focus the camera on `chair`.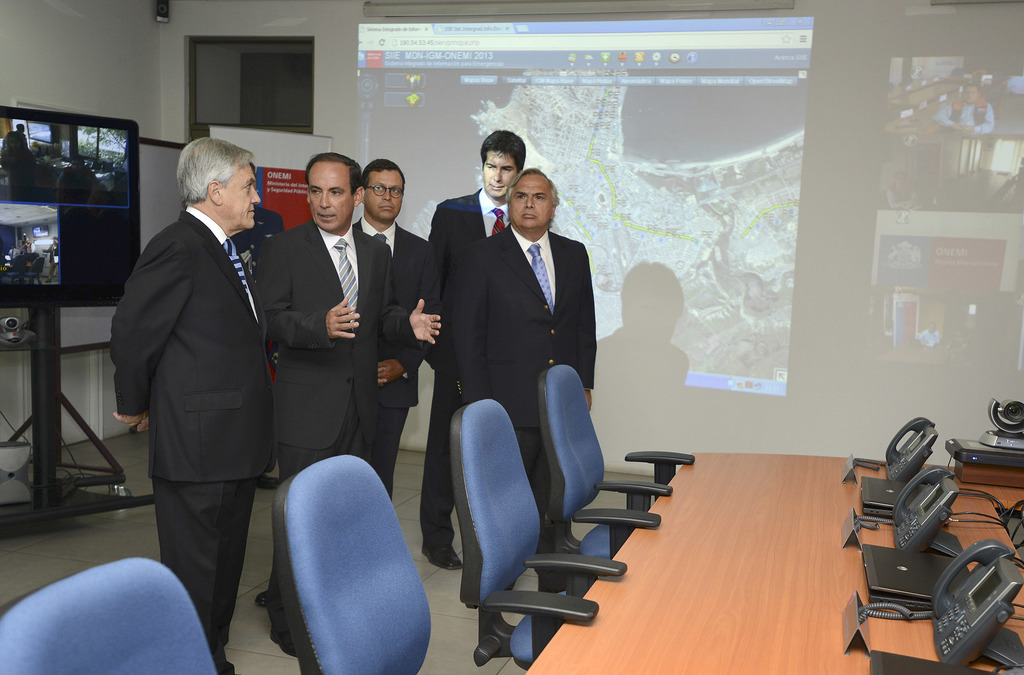
Focus region: (271,453,431,674).
